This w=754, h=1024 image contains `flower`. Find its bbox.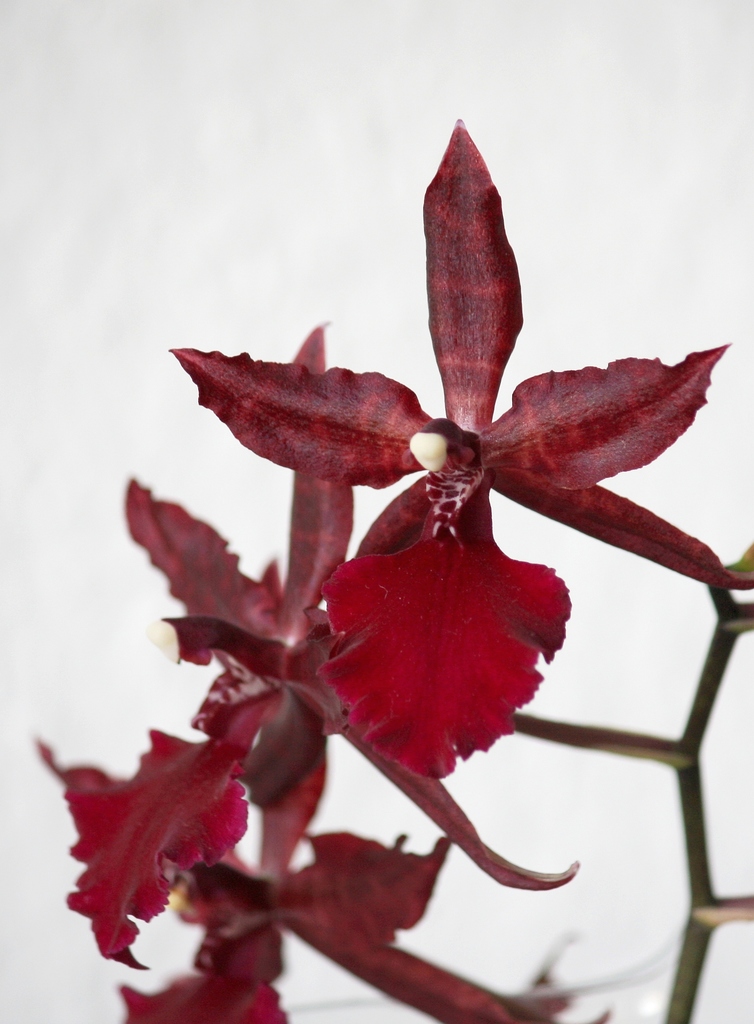
BBox(23, 321, 579, 963).
